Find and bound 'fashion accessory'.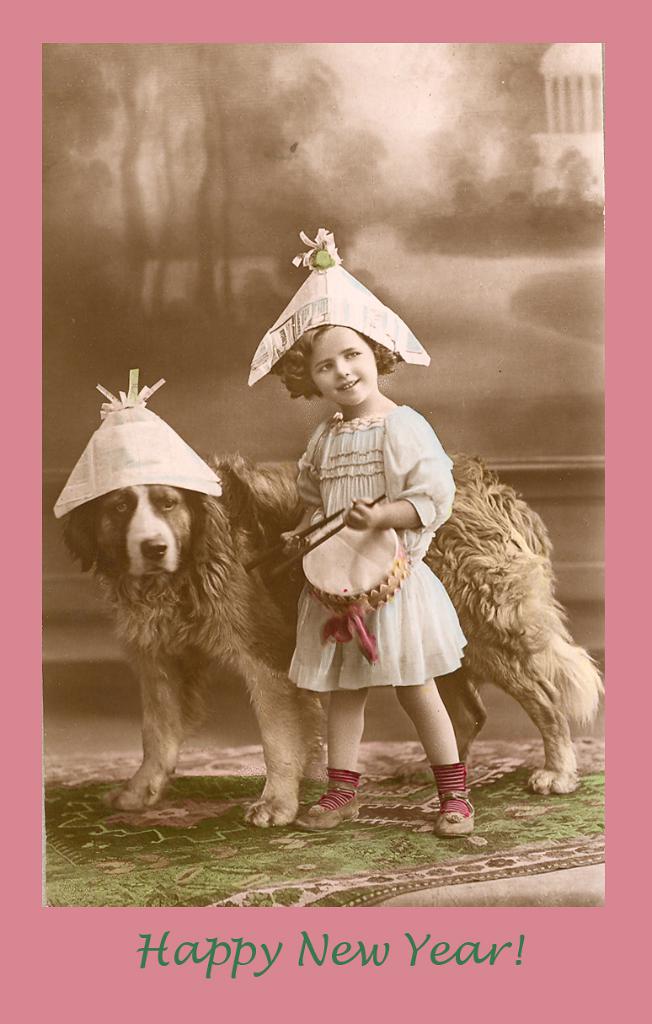
Bound: BBox(246, 226, 431, 384).
